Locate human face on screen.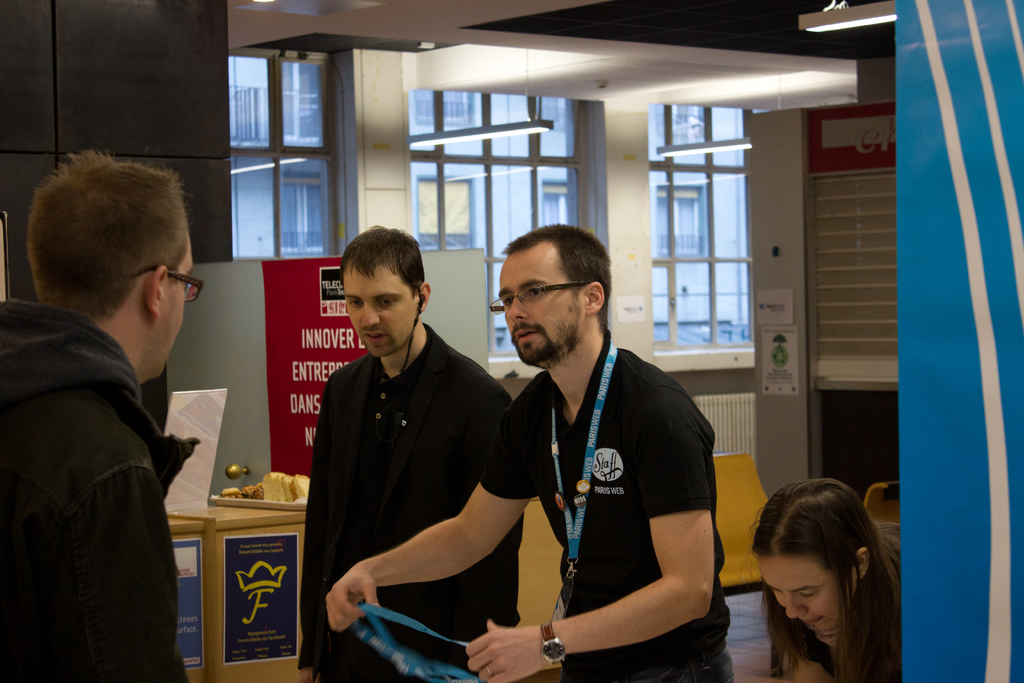
On screen at left=756, top=551, right=856, bottom=632.
